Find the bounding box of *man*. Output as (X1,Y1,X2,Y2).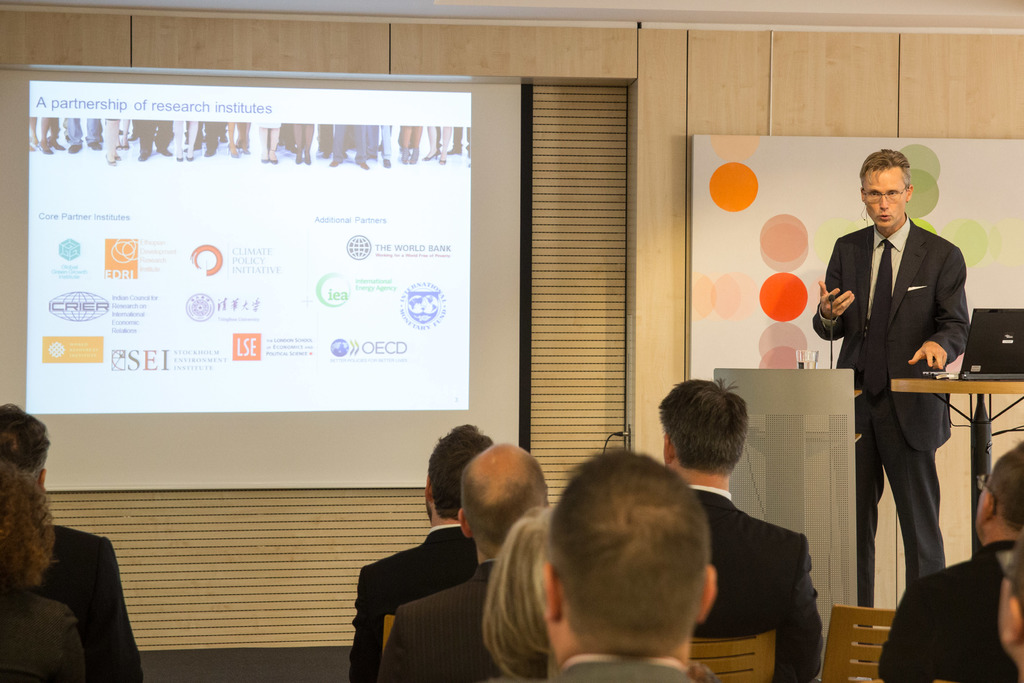
(378,436,551,682).
